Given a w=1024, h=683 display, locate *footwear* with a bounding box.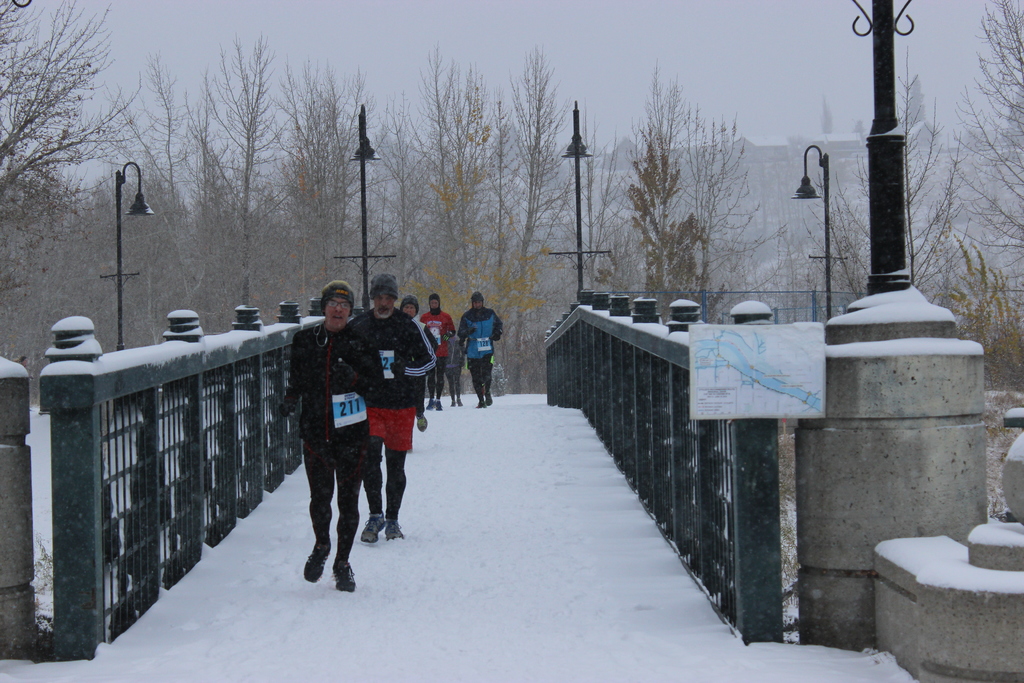
Located: 329 559 356 592.
